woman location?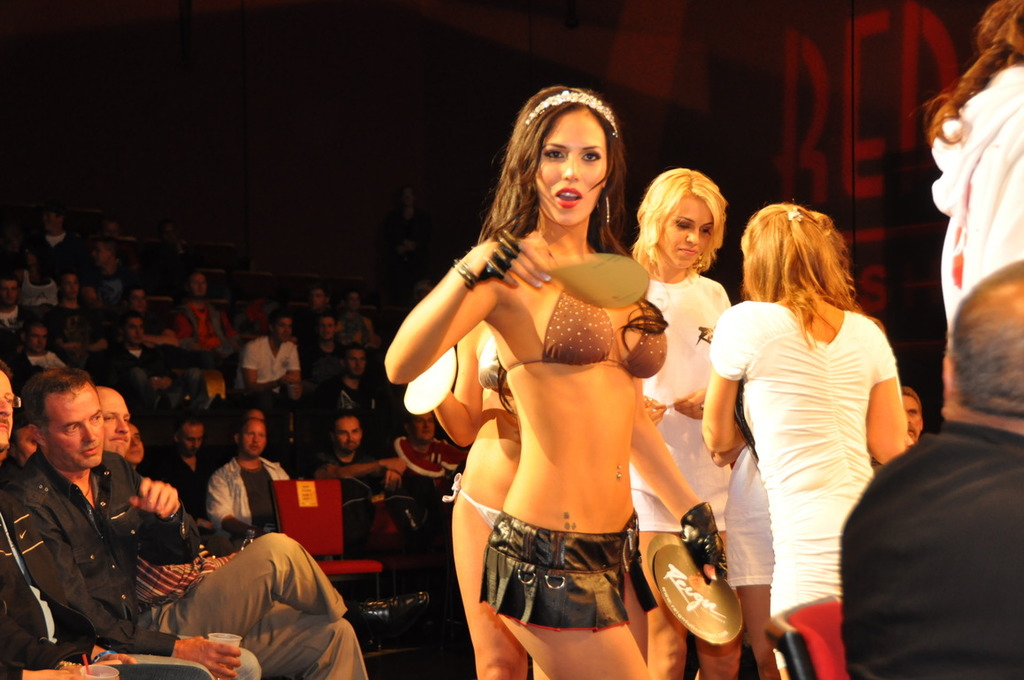
l=697, t=202, r=899, b=679
